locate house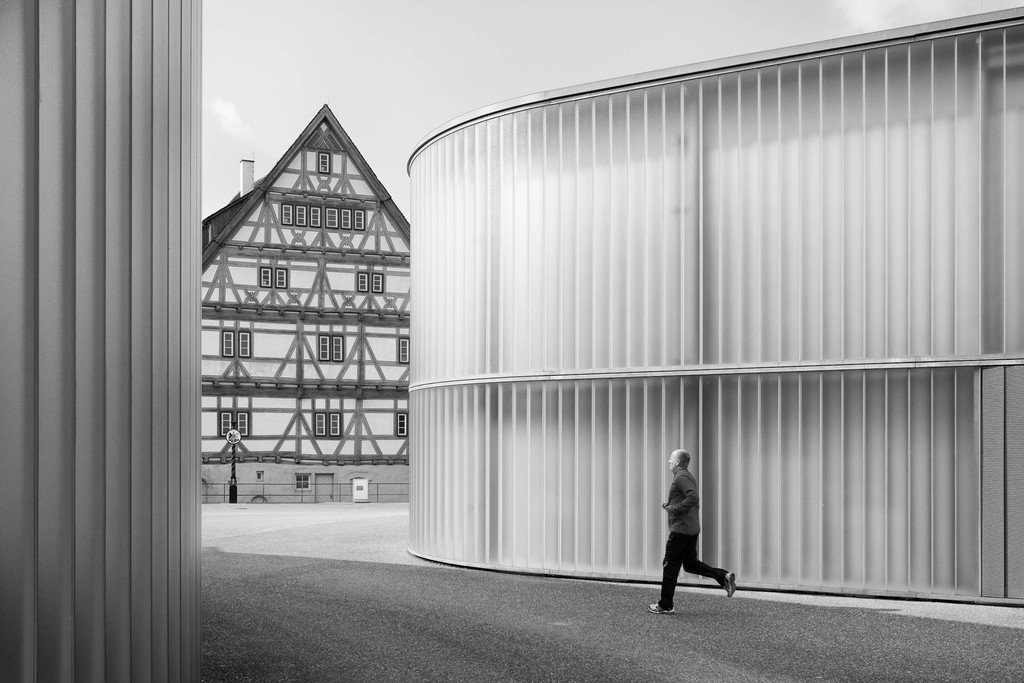
bbox=(404, 5, 1023, 600)
